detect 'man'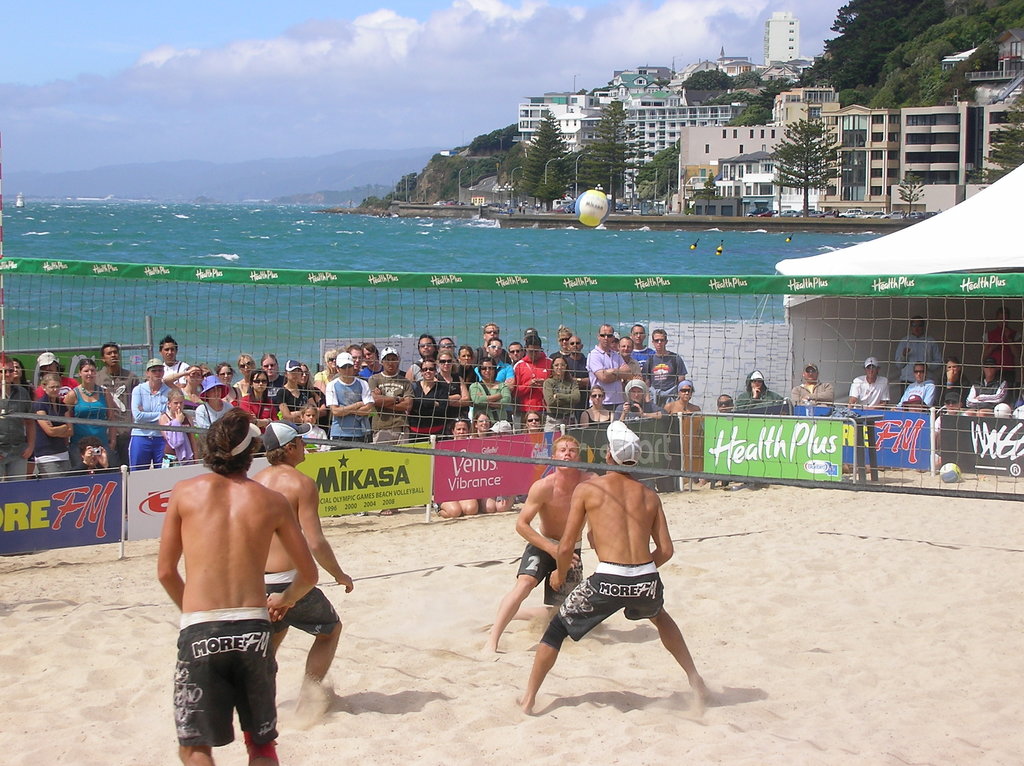
402, 335, 444, 376
